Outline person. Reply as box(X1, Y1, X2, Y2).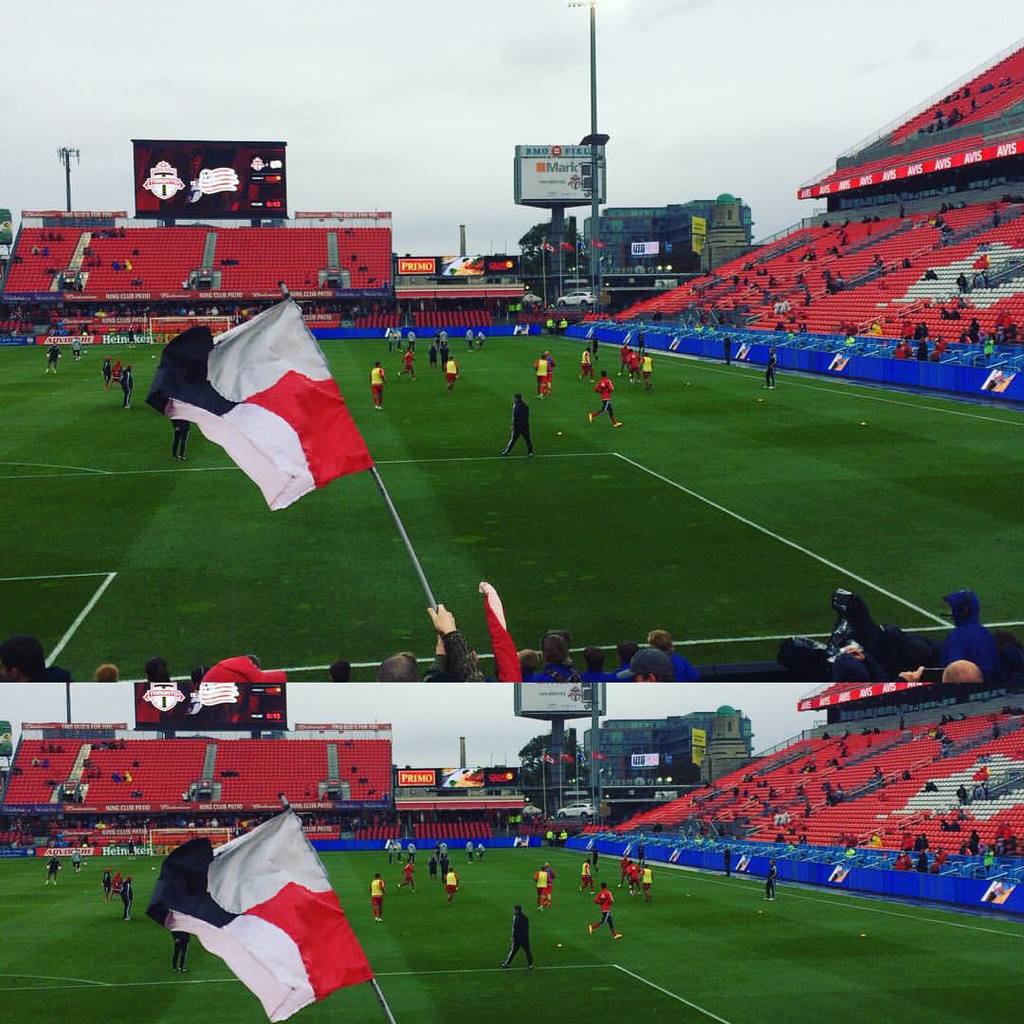
box(495, 912, 538, 970).
